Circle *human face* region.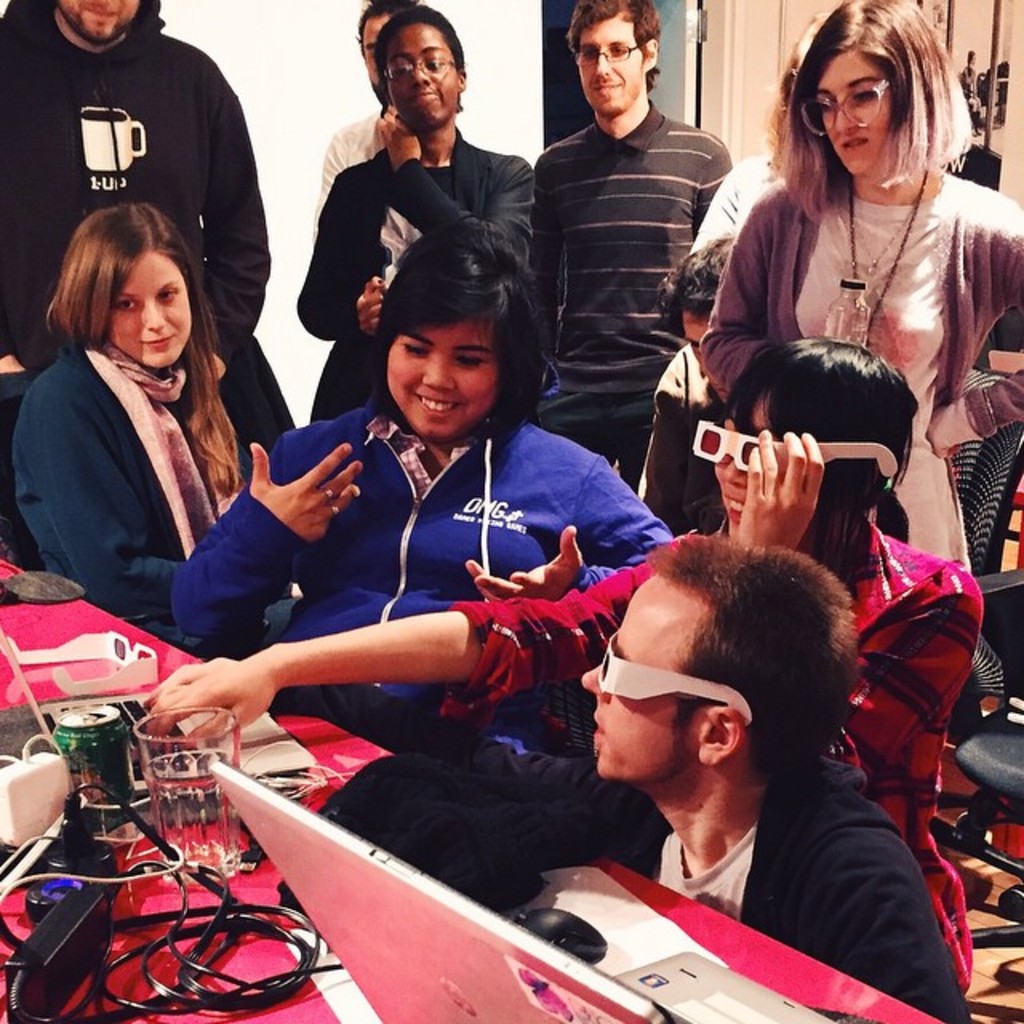
Region: l=384, t=24, r=462, b=122.
